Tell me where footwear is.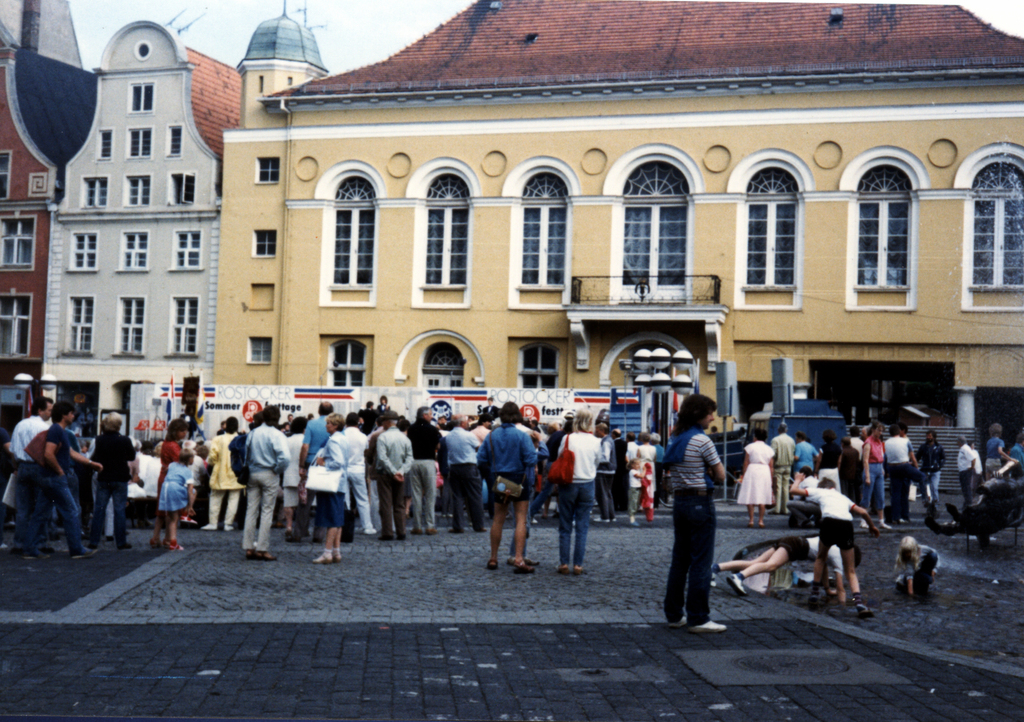
footwear is at bbox=[220, 524, 230, 528].
